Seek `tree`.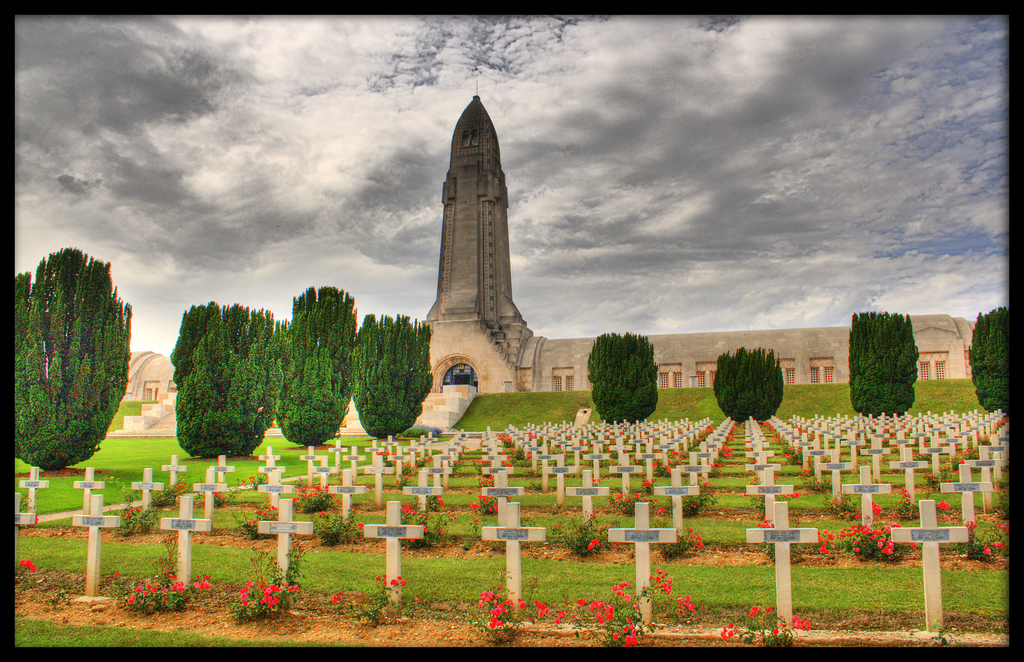
170:299:284:453.
